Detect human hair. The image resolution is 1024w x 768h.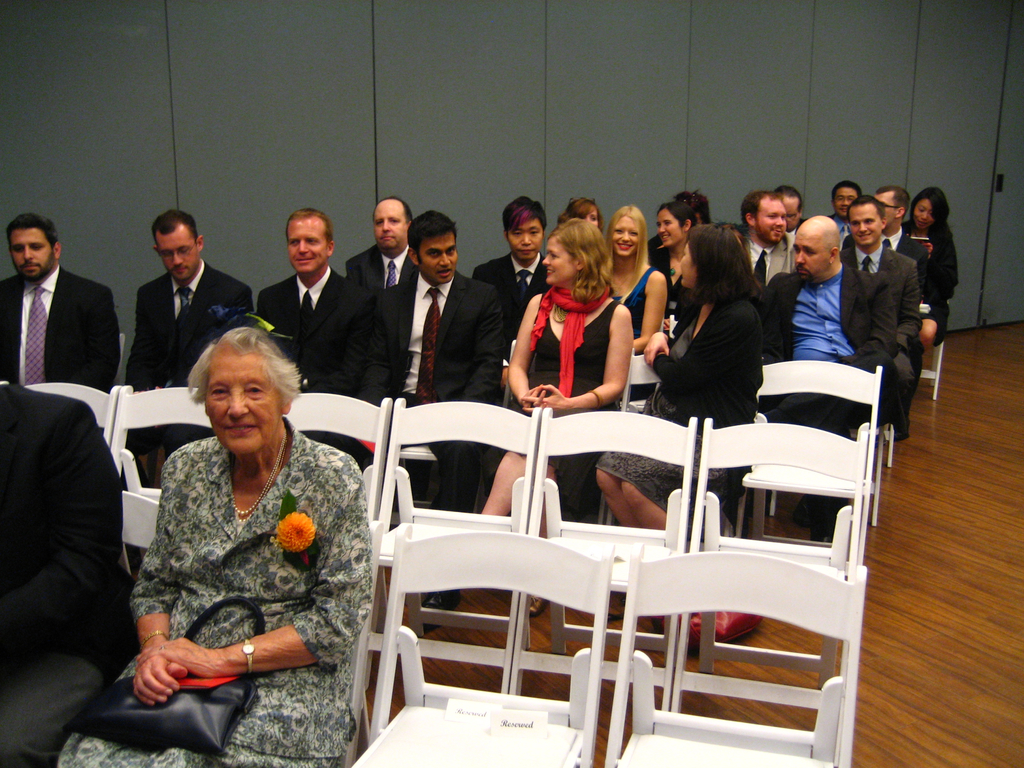
(559, 199, 604, 229).
